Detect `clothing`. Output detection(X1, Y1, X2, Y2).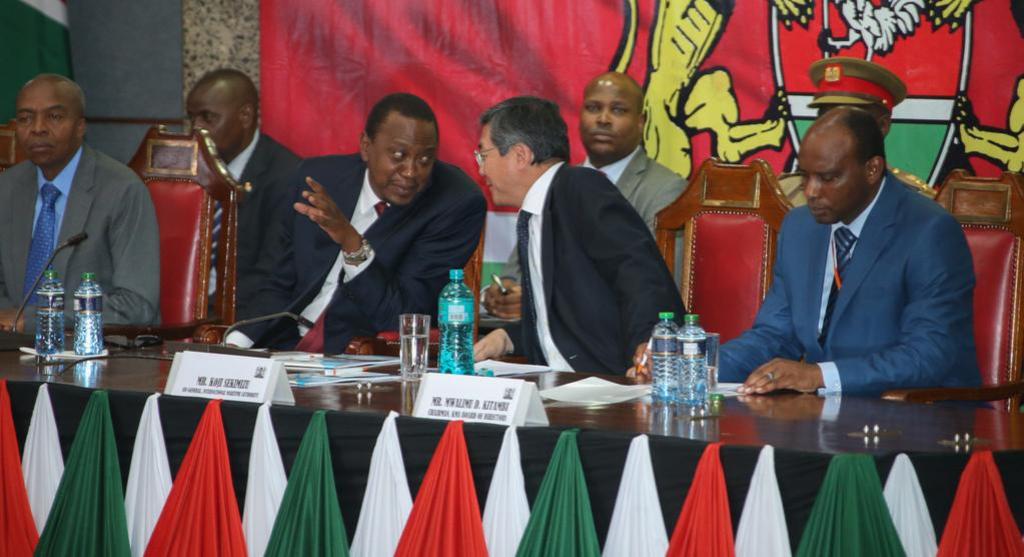
detection(479, 146, 703, 300).
